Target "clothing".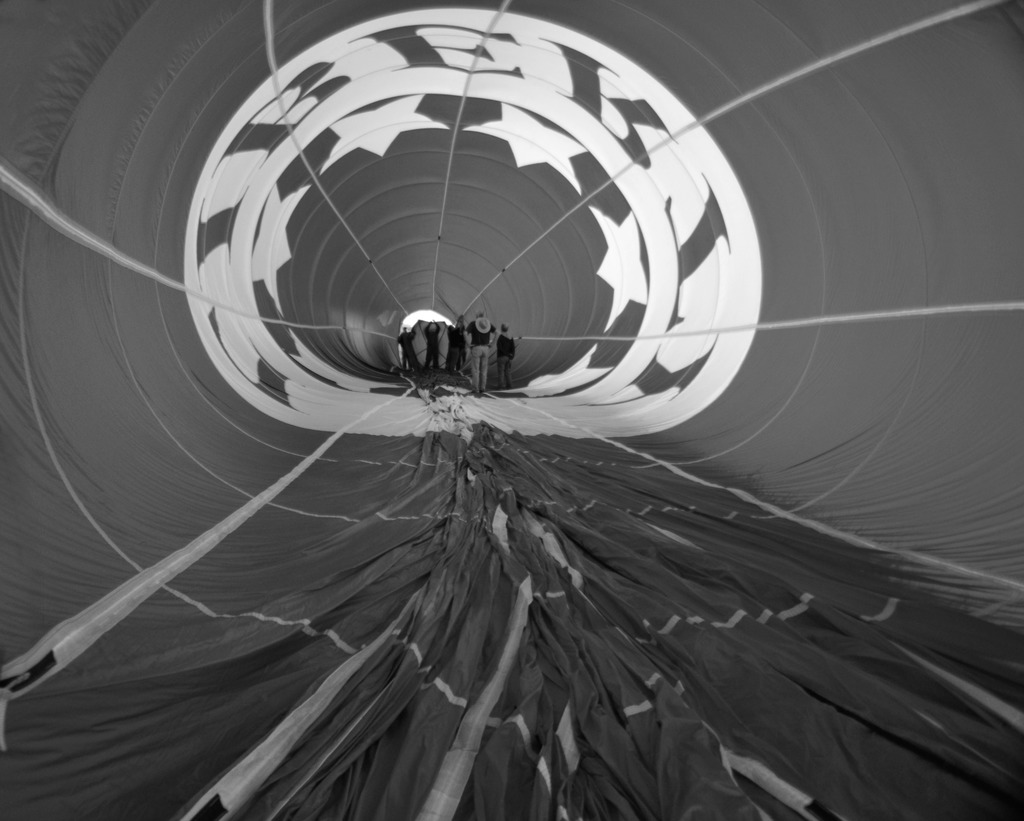
Target region: (left=496, top=328, right=519, bottom=387).
